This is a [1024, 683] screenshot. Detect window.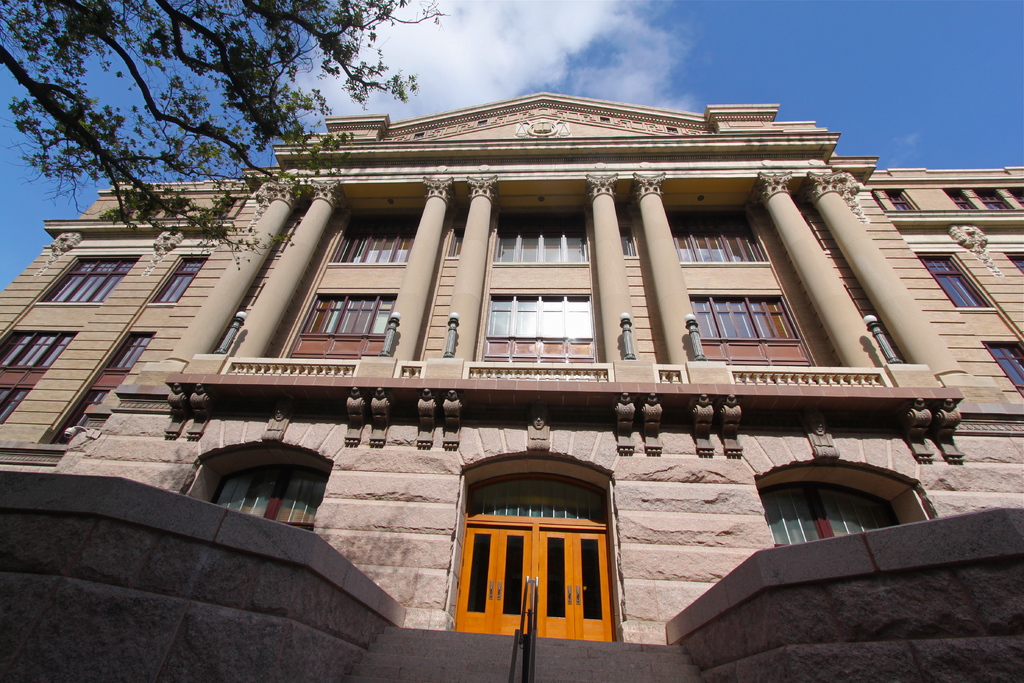
[left=1003, top=250, right=1023, bottom=276].
